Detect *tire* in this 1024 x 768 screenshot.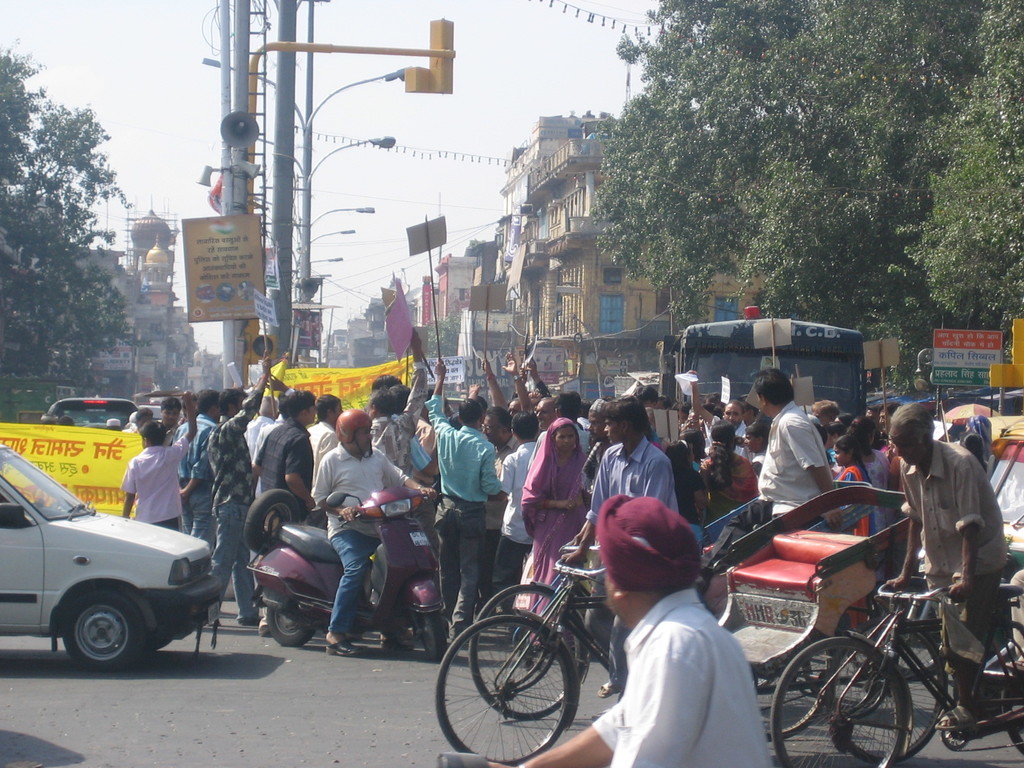
Detection: bbox(748, 630, 833, 740).
